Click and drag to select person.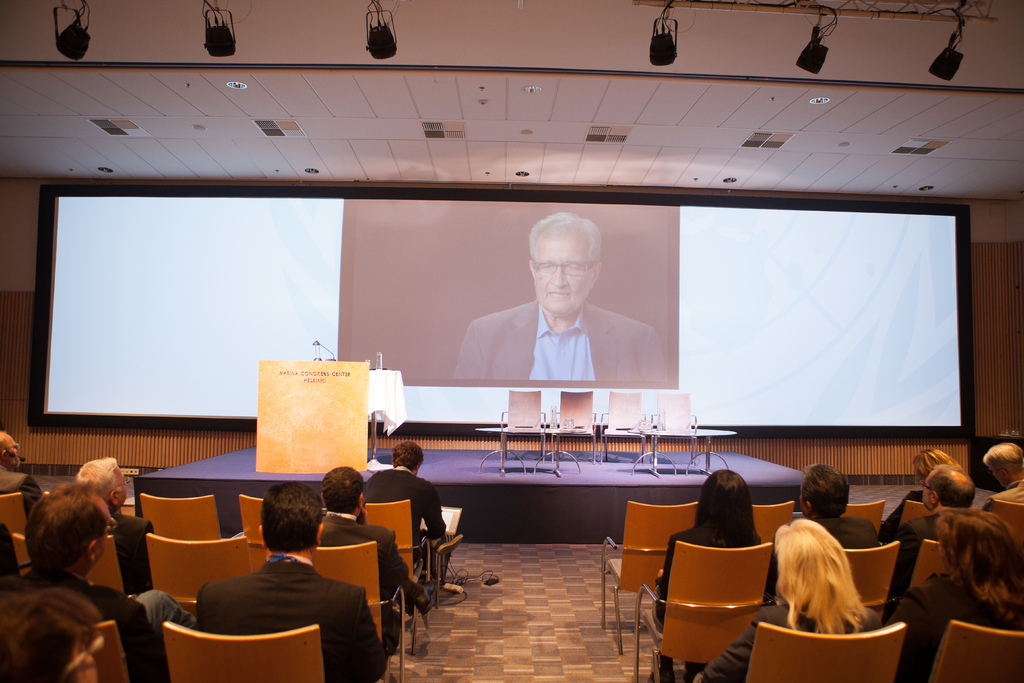
Selection: pyautogui.locateOnScreen(70, 459, 155, 598).
